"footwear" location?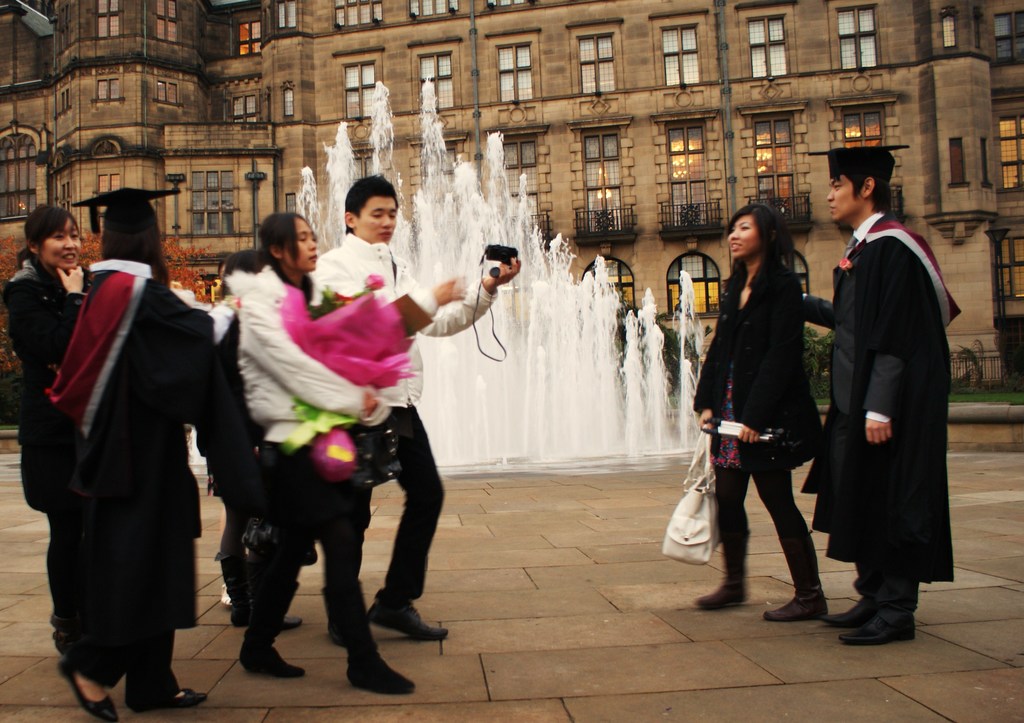
369, 585, 451, 642
